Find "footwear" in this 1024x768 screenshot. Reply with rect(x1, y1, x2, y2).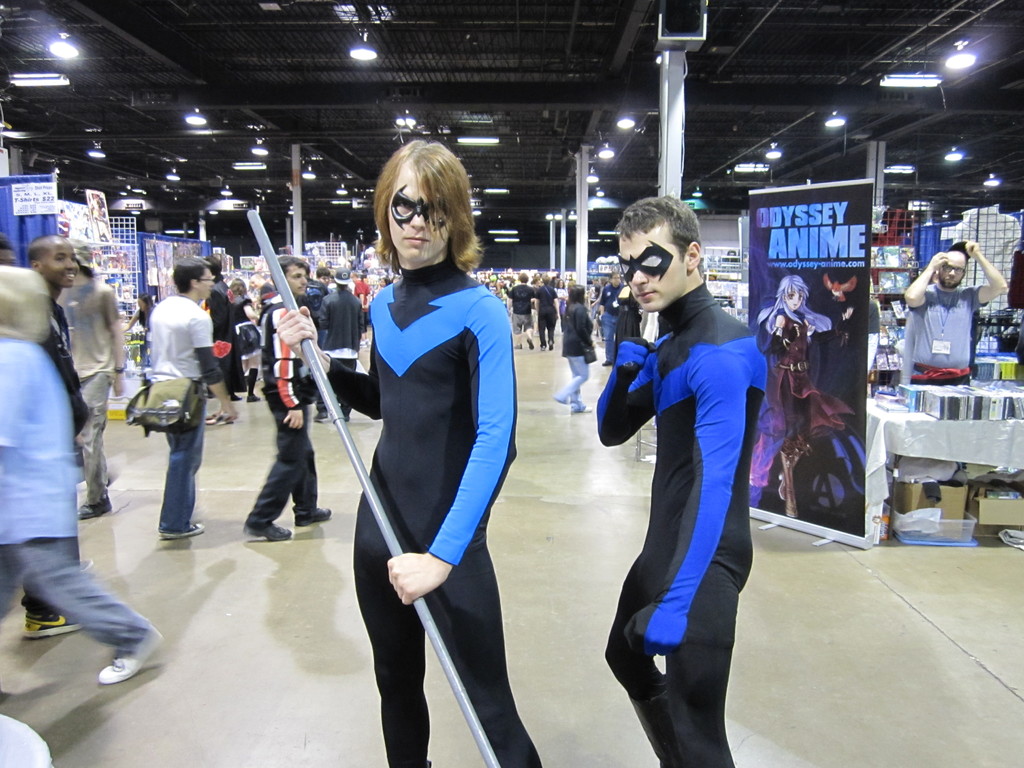
rect(573, 403, 595, 414).
